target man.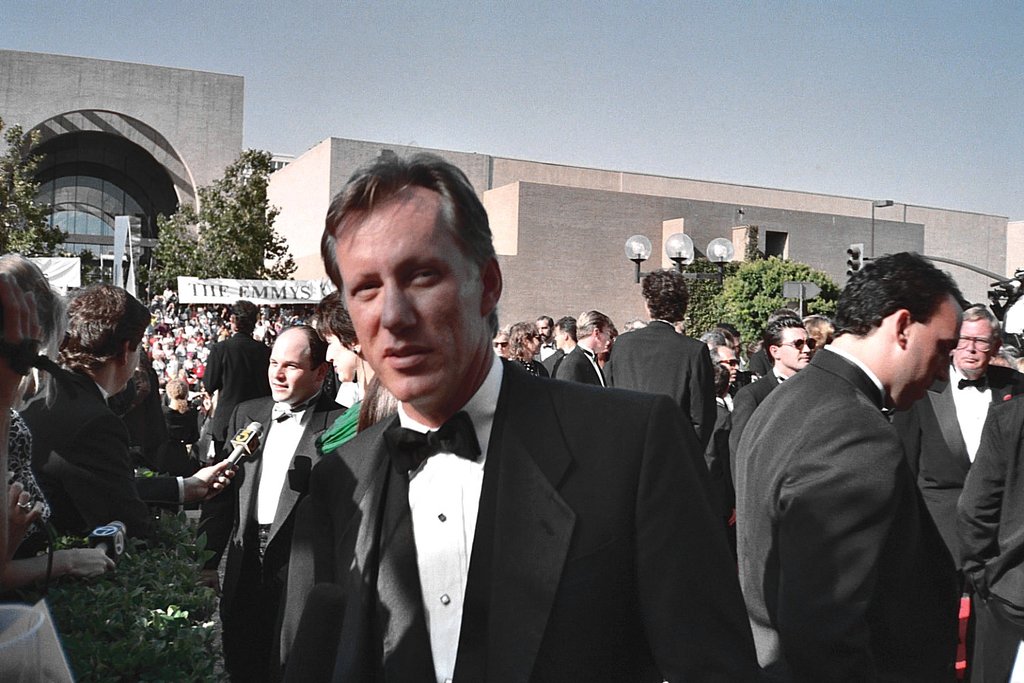
Target region: (609,270,714,424).
